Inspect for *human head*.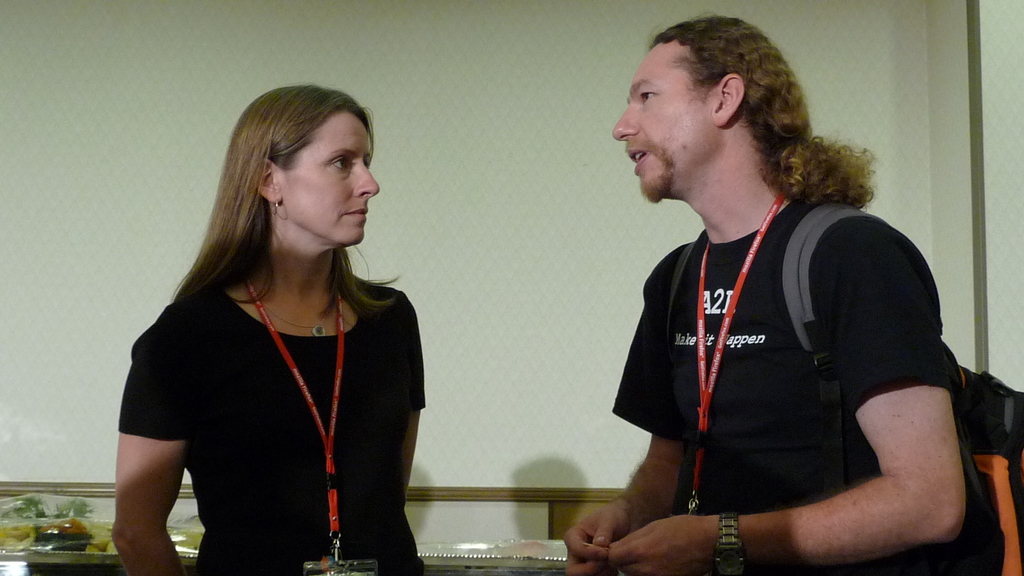
Inspection: (609, 8, 881, 211).
